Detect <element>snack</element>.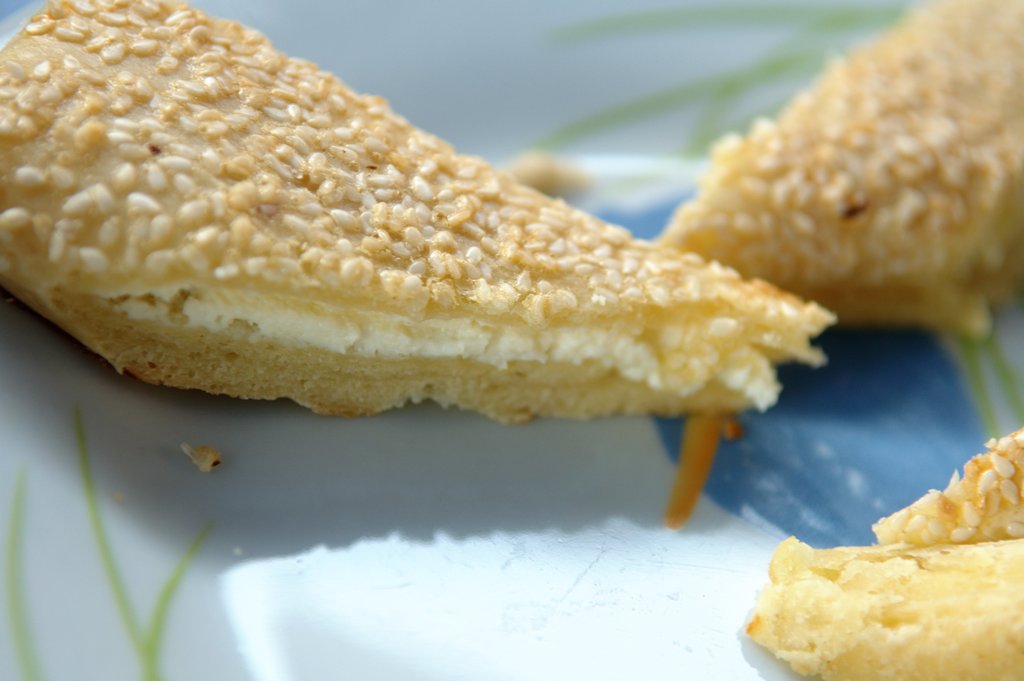
Detected at BBox(741, 429, 1023, 680).
